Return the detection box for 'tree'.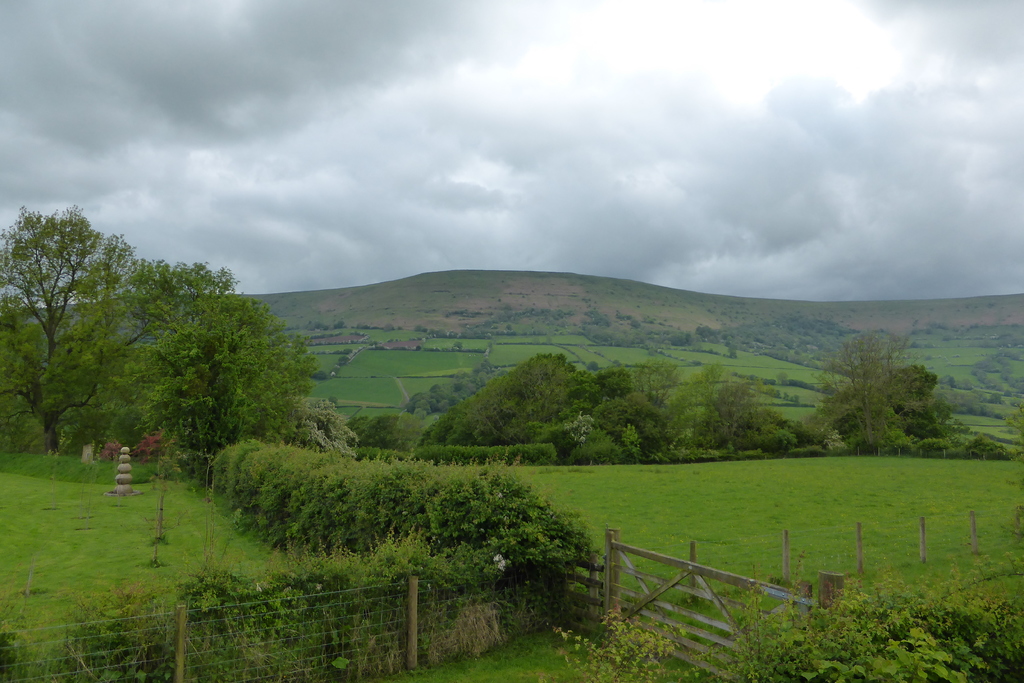
[left=97, top=245, right=317, bottom=495].
